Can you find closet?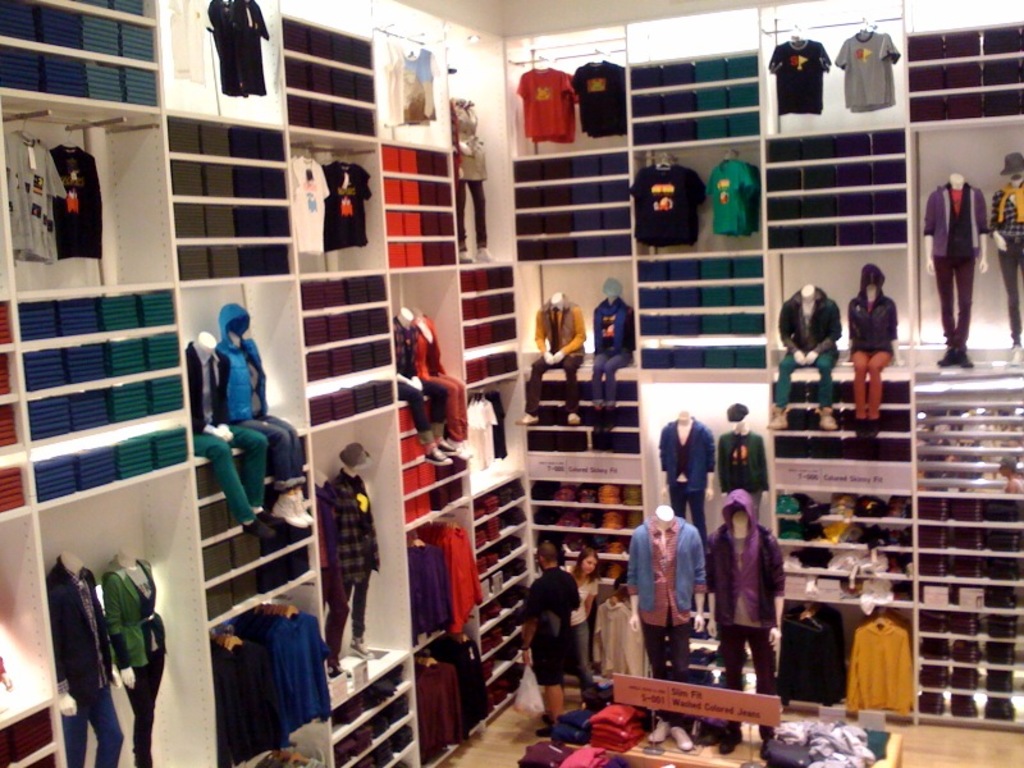
Yes, bounding box: [x1=708, y1=138, x2=760, y2=242].
